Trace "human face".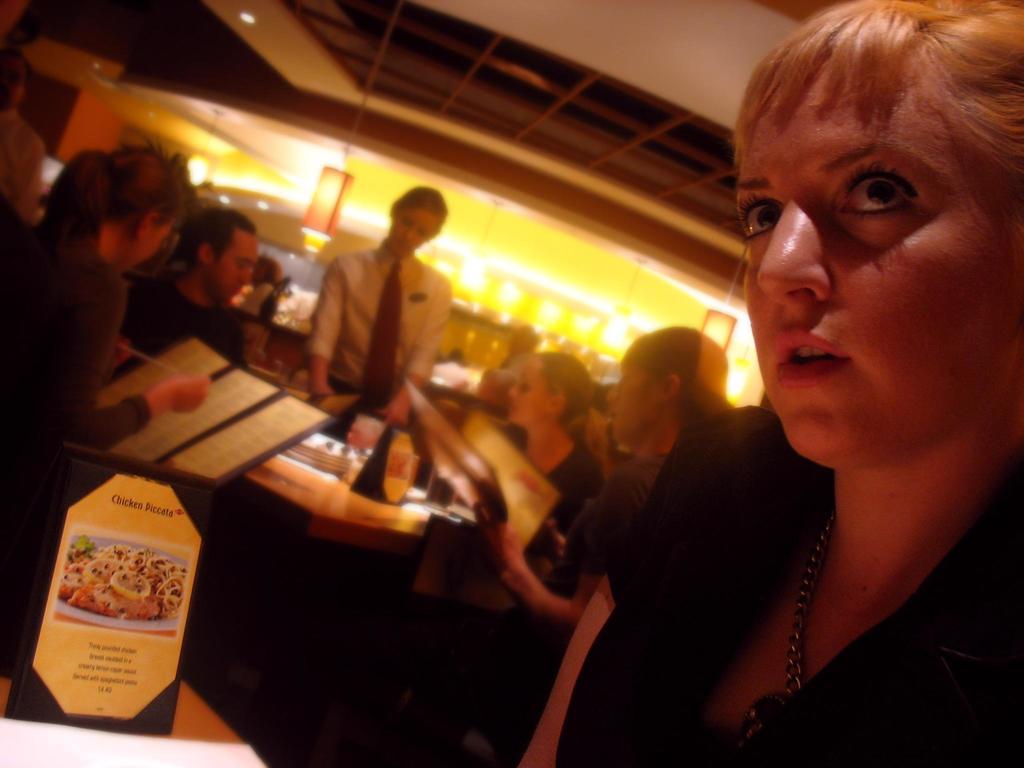
Traced to box(209, 234, 256, 304).
